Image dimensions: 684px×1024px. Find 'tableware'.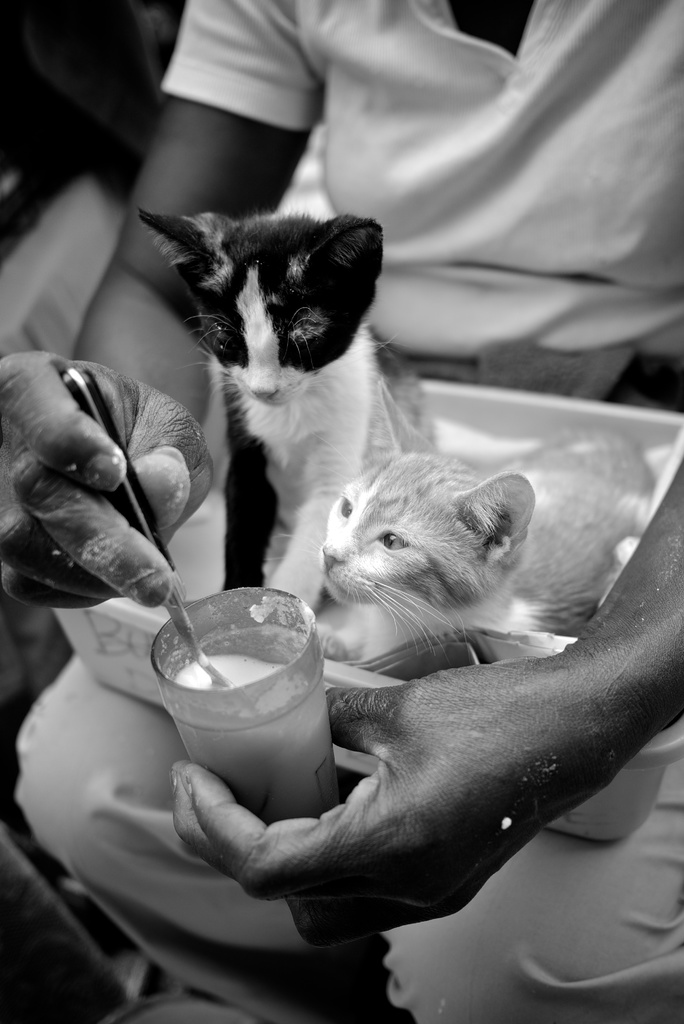
[left=154, top=592, right=347, bottom=817].
